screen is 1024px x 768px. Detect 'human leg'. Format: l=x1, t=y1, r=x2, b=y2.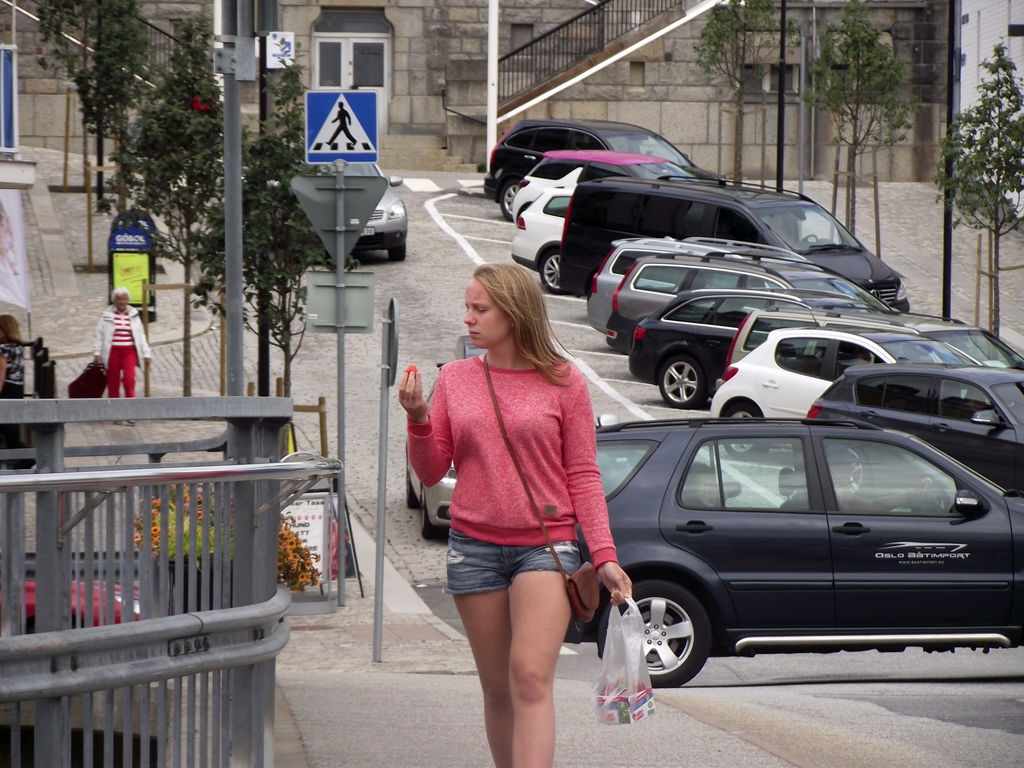
l=452, t=532, r=511, b=767.
